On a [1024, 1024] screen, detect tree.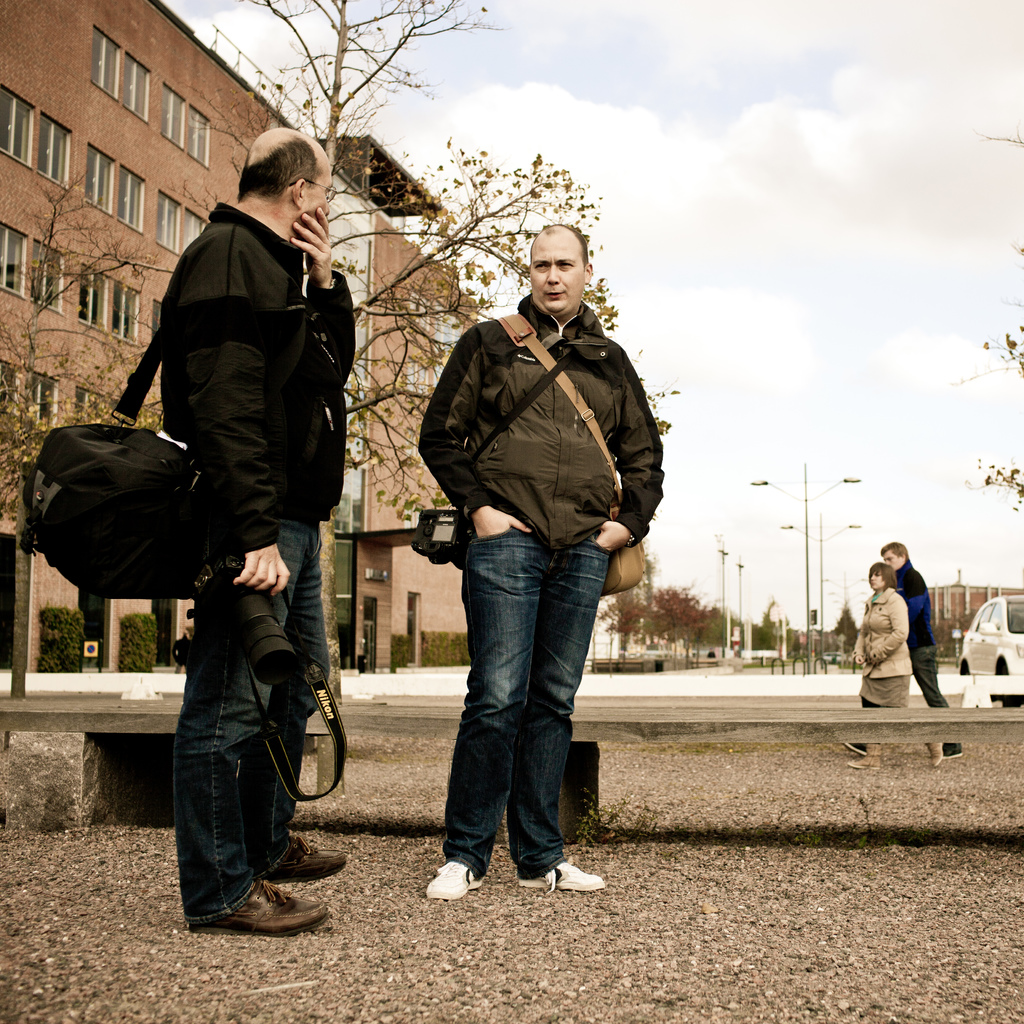
left=980, top=440, right=1023, bottom=519.
